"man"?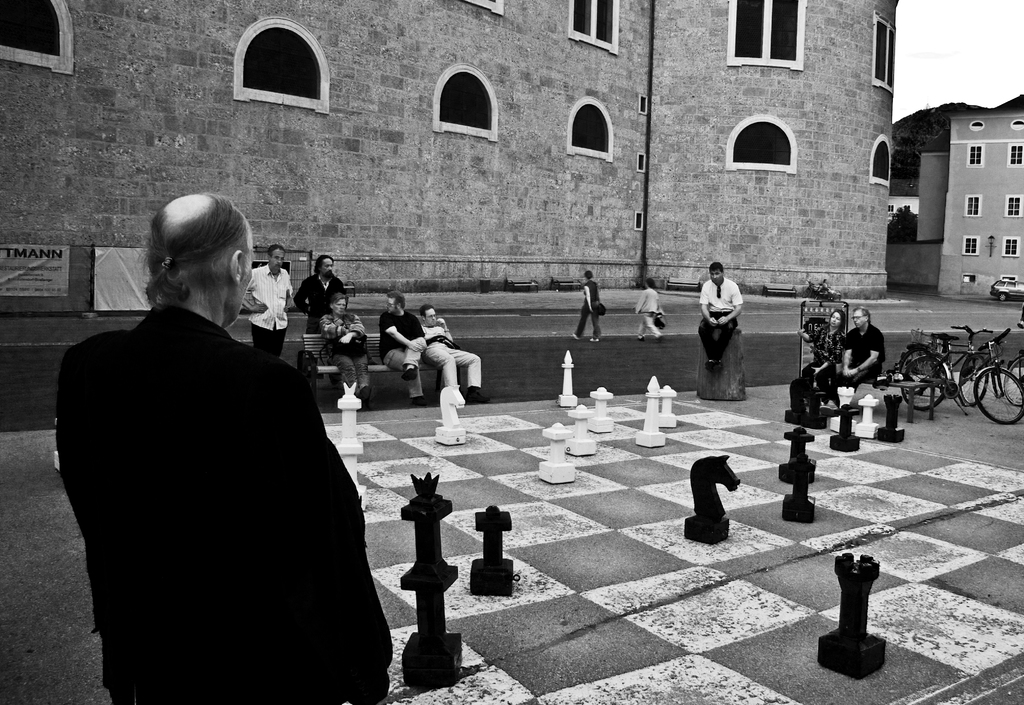
BBox(55, 191, 390, 704)
